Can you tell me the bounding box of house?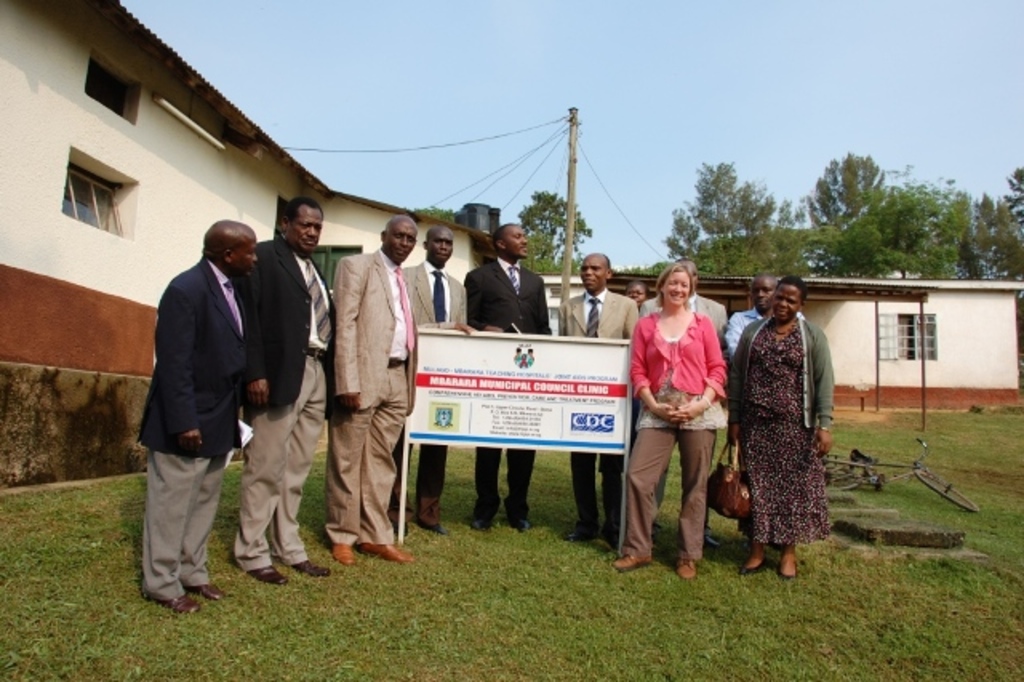
{"left": 0, "top": 0, "right": 1022, "bottom": 490}.
